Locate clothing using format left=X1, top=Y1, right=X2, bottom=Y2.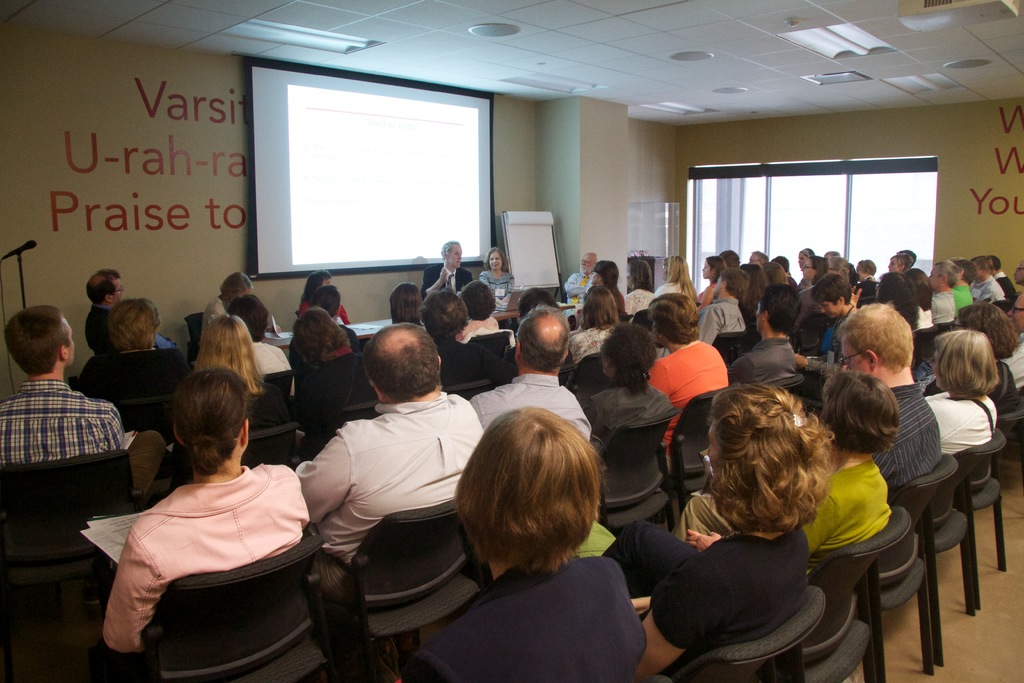
left=243, top=391, right=280, bottom=419.
